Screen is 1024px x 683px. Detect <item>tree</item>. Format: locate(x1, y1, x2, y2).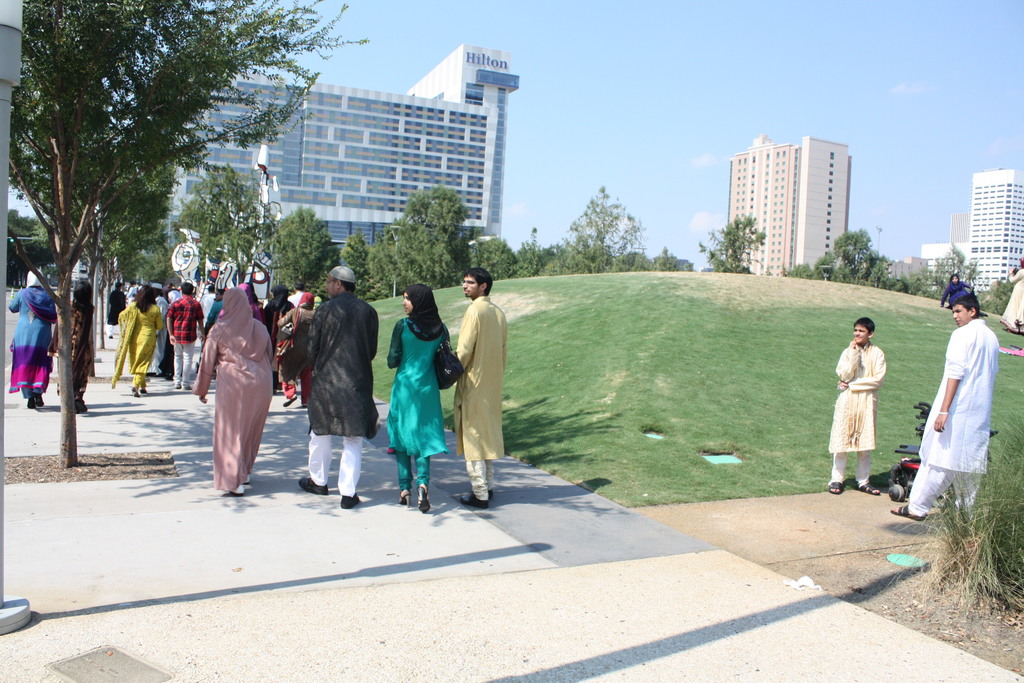
locate(920, 242, 979, 304).
